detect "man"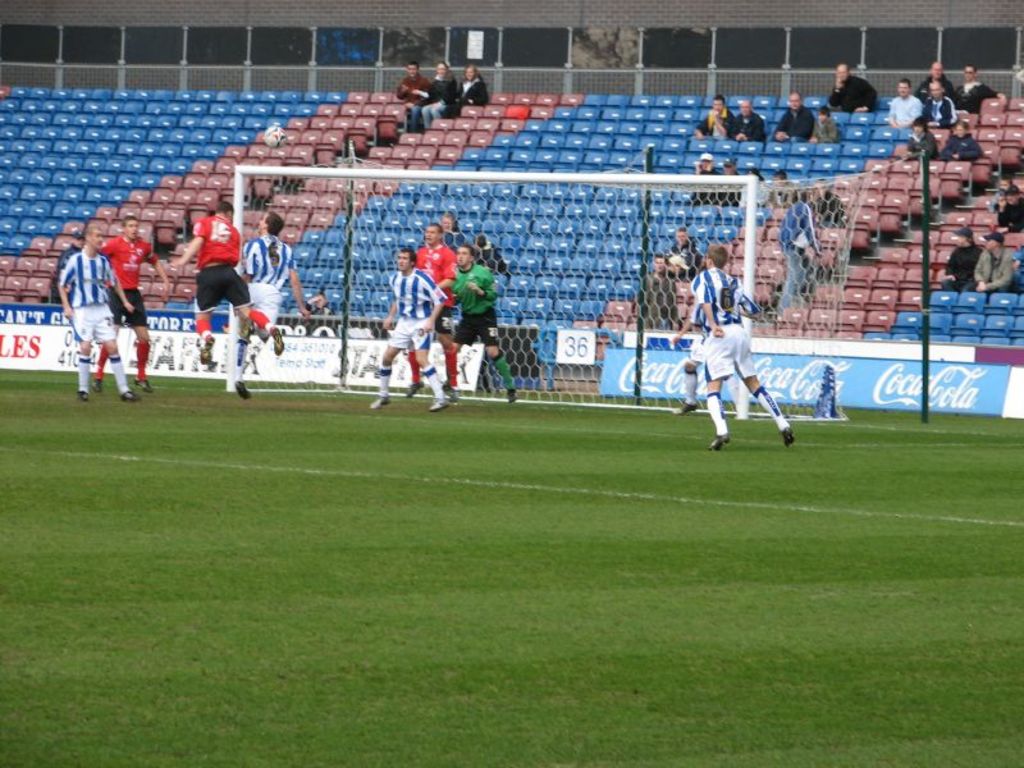
bbox(691, 244, 792, 449)
